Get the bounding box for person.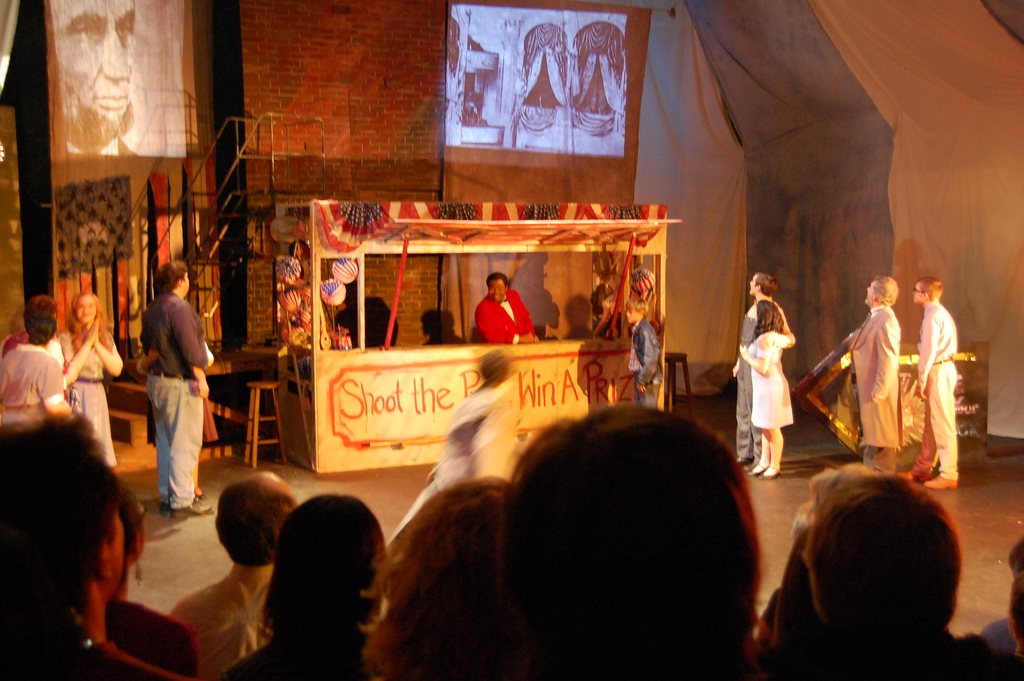
{"x1": 0, "y1": 416, "x2": 196, "y2": 680}.
